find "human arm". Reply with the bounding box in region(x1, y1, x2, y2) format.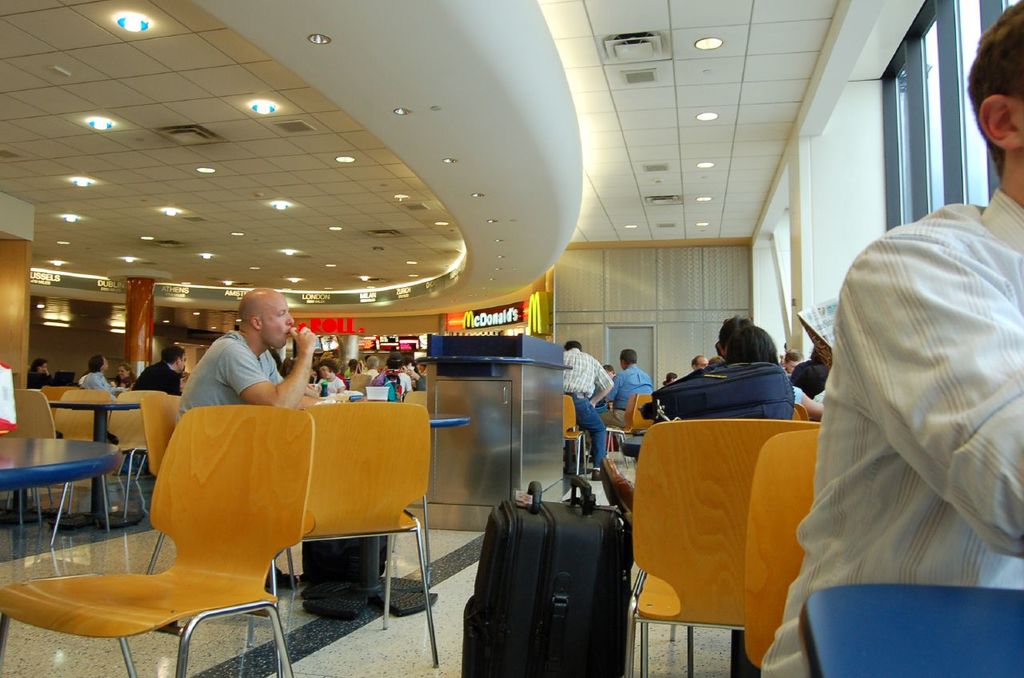
region(584, 361, 618, 408).
